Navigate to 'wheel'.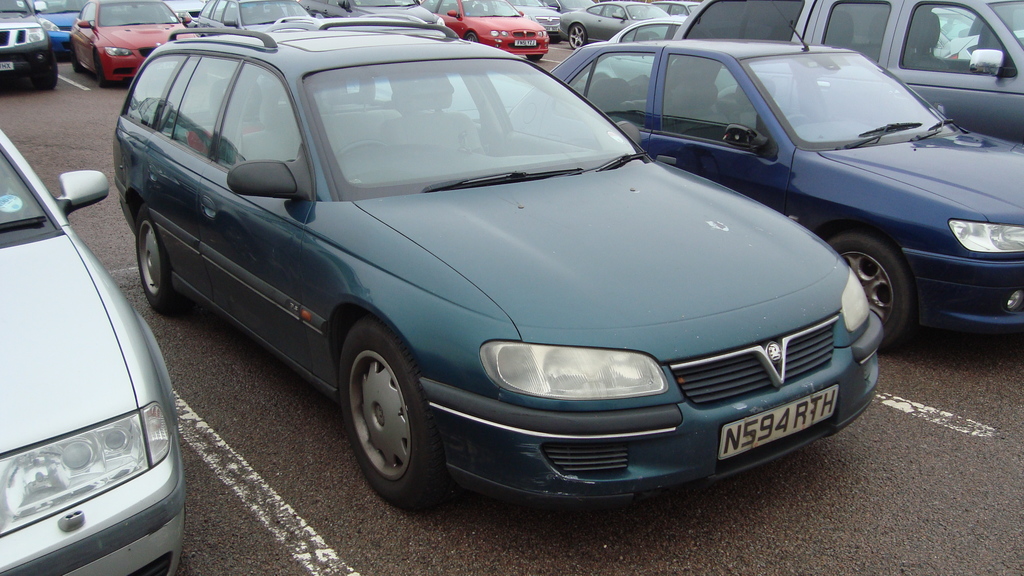
Navigation target: (461,26,472,46).
